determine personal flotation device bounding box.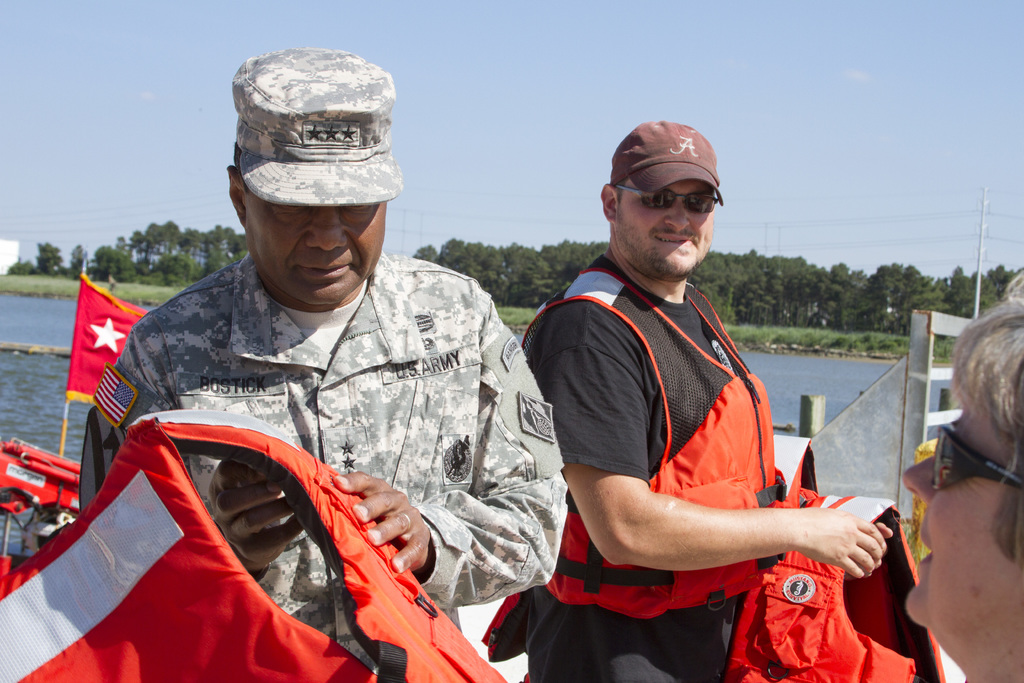
Determined: {"left": 0, "top": 409, "right": 514, "bottom": 682}.
